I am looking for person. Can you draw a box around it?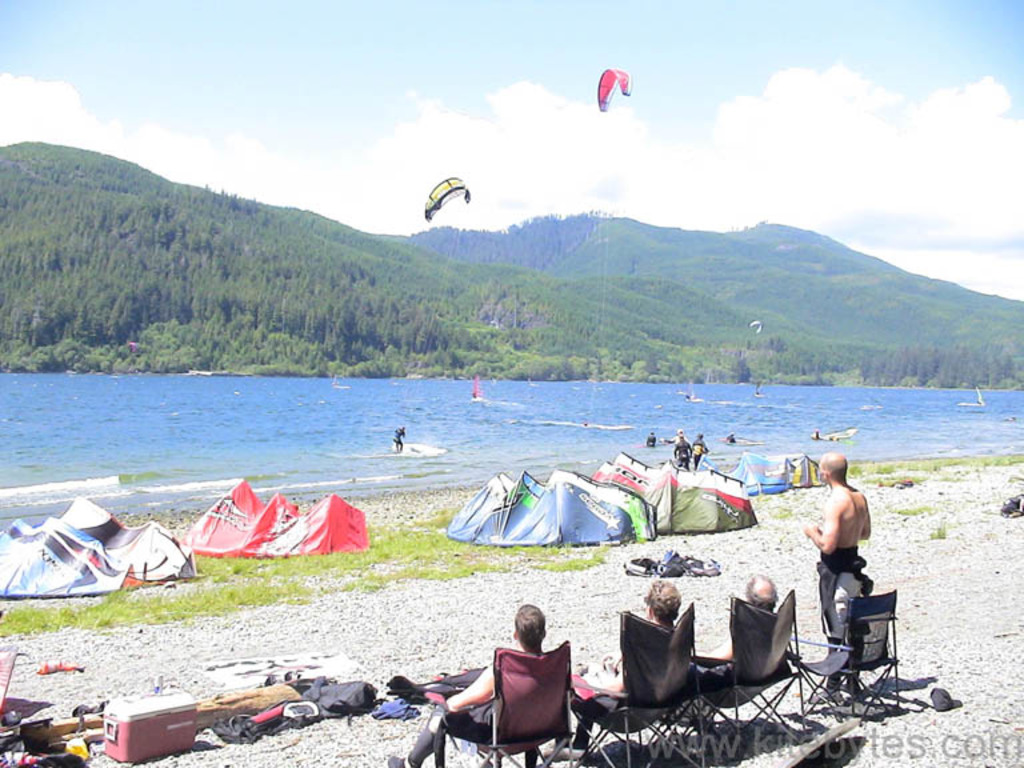
Sure, the bounding box is x1=383, y1=605, x2=551, y2=767.
